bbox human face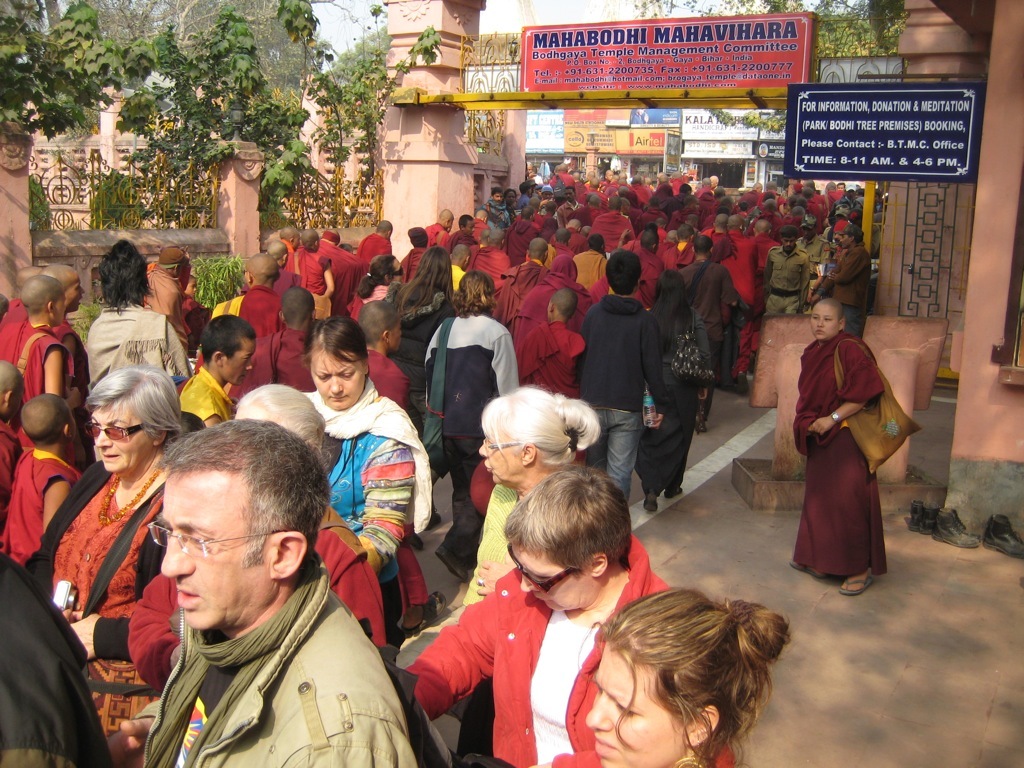
[x1=586, y1=628, x2=682, y2=767]
